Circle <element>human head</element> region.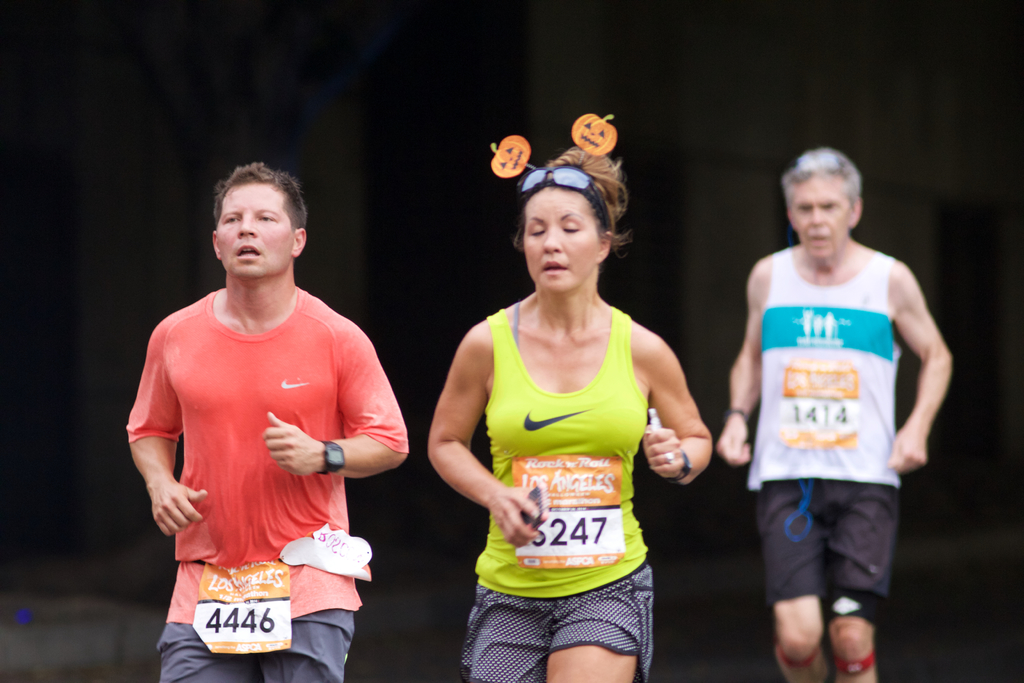
Region: 518/143/615/293.
